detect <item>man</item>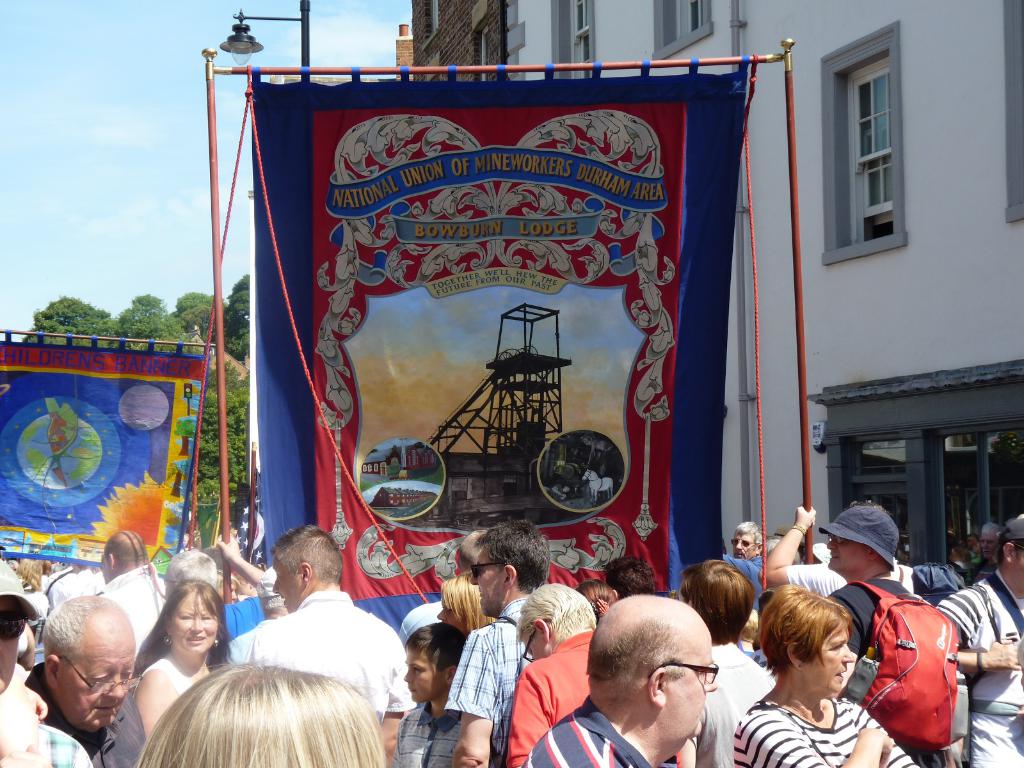
l=929, t=516, r=1023, b=767
